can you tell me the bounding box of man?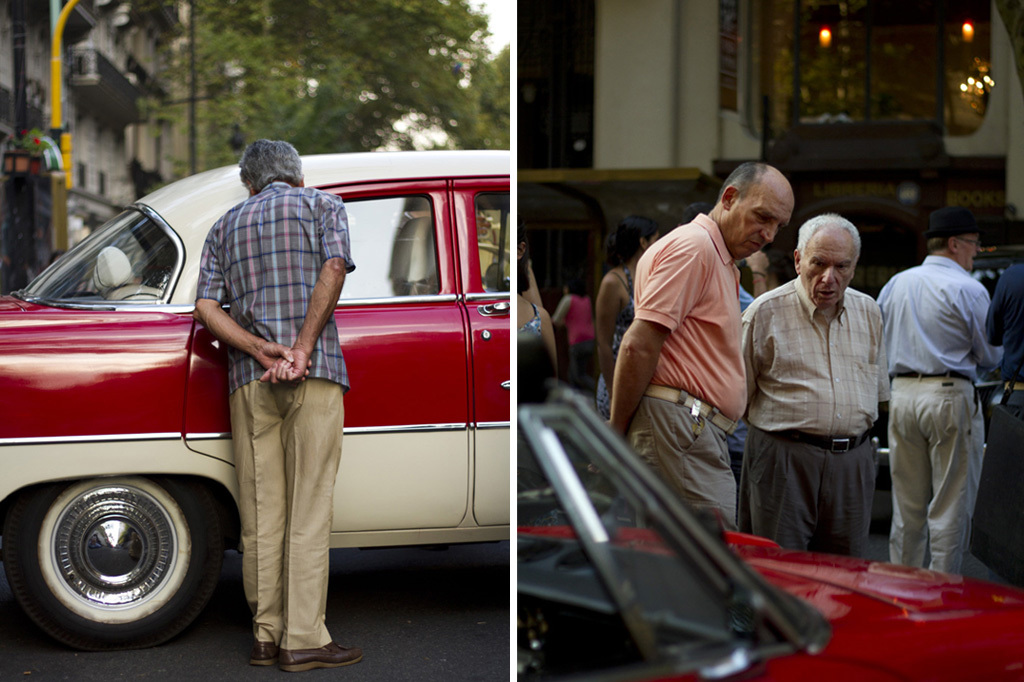
193,140,371,671.
